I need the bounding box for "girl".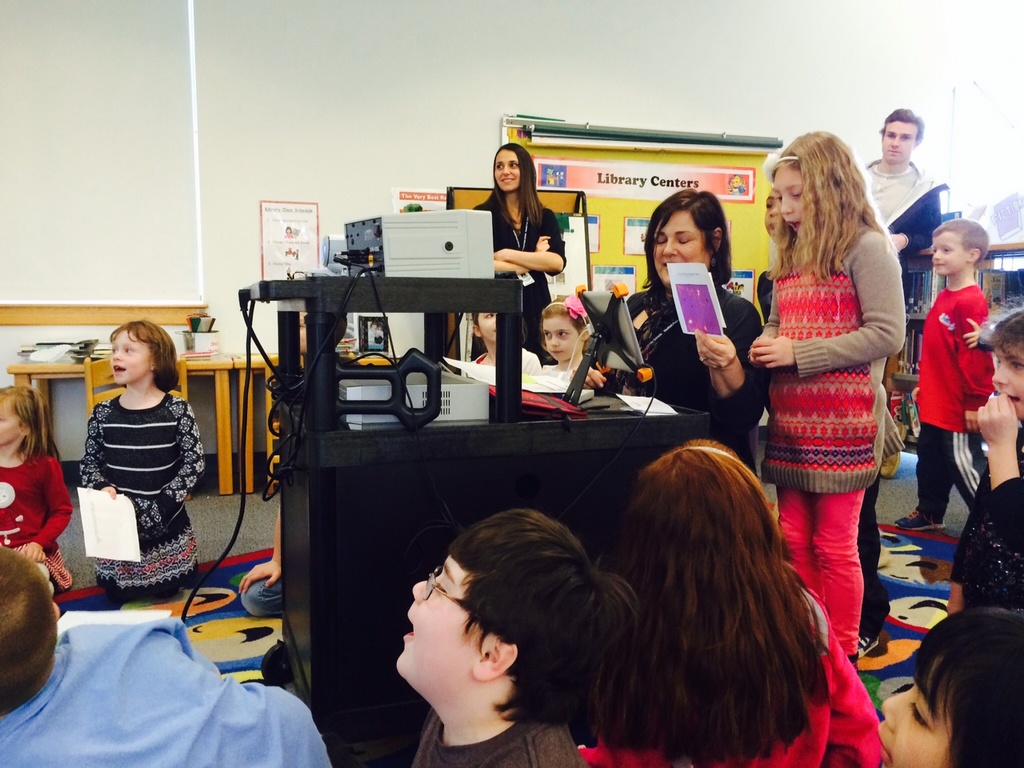
Here it is: locate(878, 608, 1023, 767).
